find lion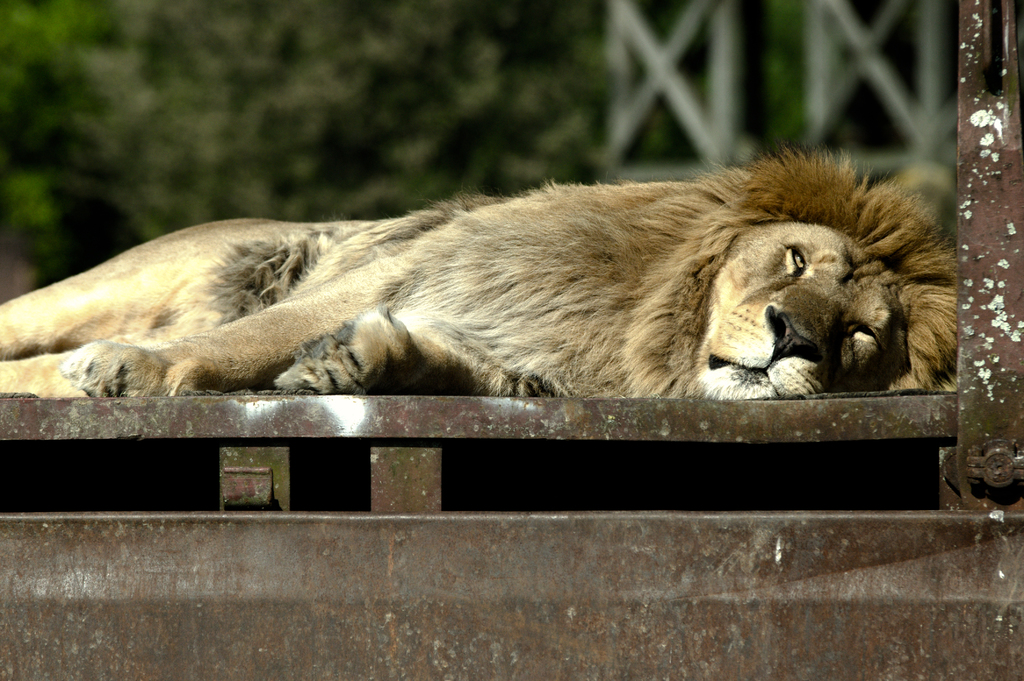
Rect(0, 141, 957, 392)
